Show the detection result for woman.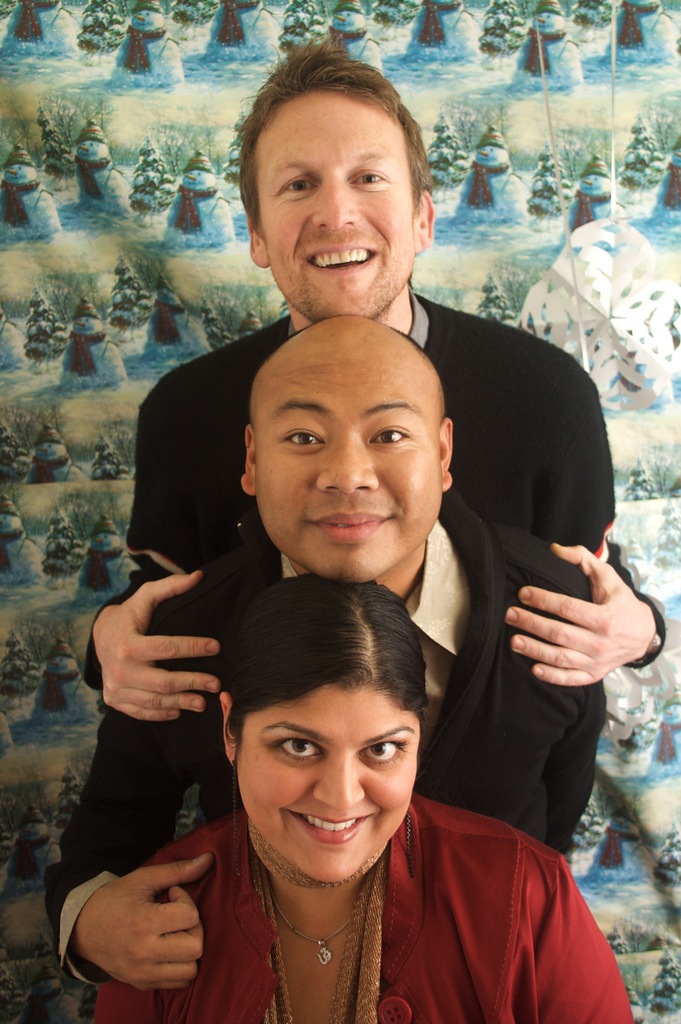
locate(103, 551, 559, 1011).
